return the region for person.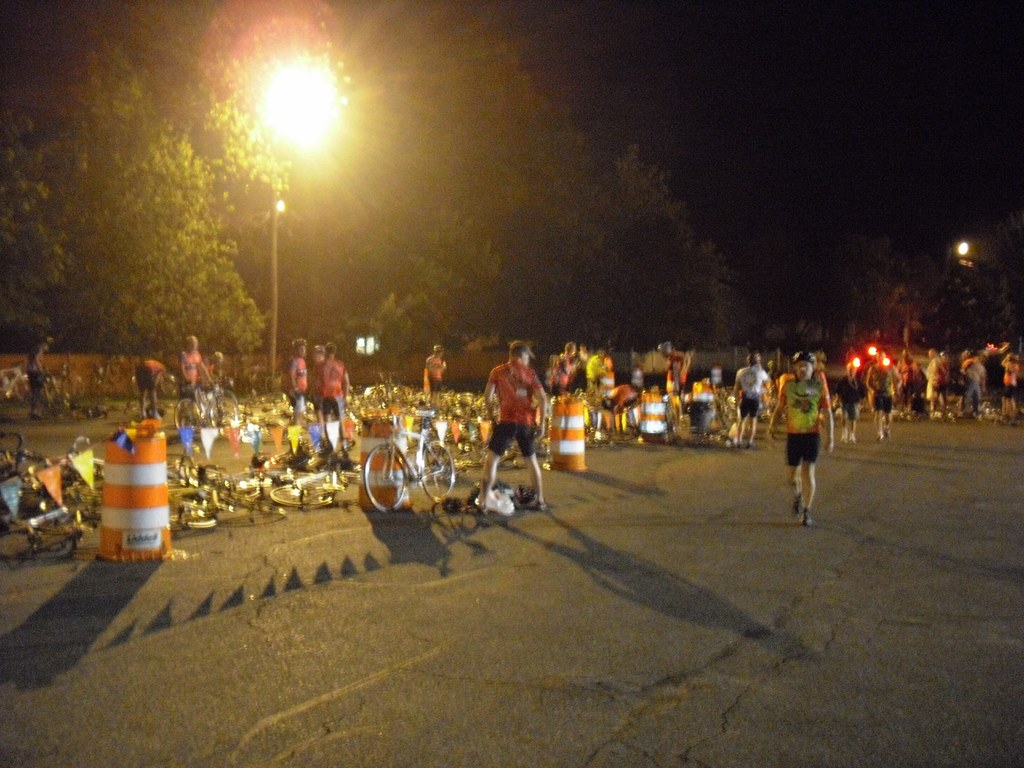
(x1=731, y1=349, x2=771, y2=451).
